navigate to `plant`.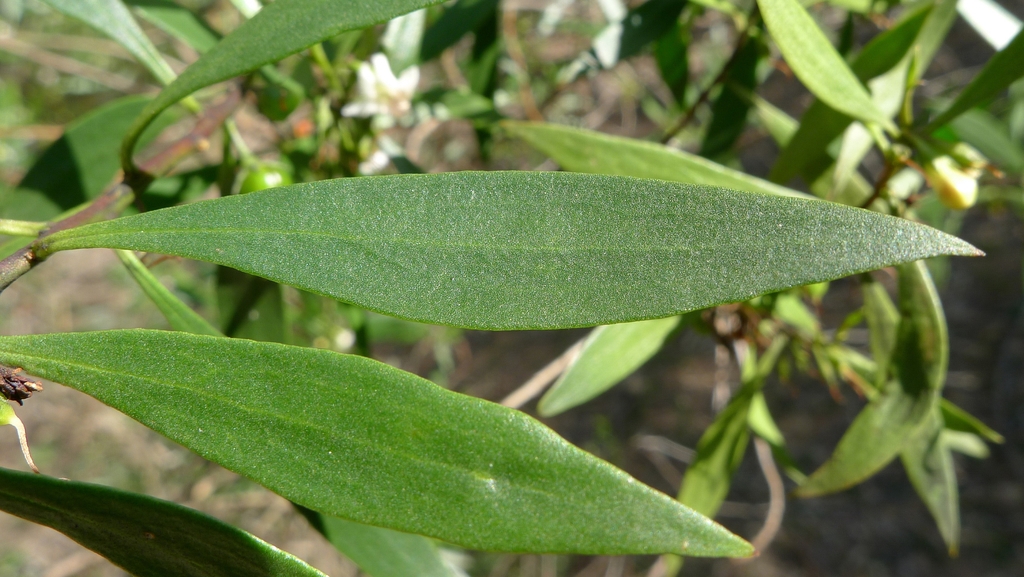
Navigation target: box=[0, 110, 1023, 576].
